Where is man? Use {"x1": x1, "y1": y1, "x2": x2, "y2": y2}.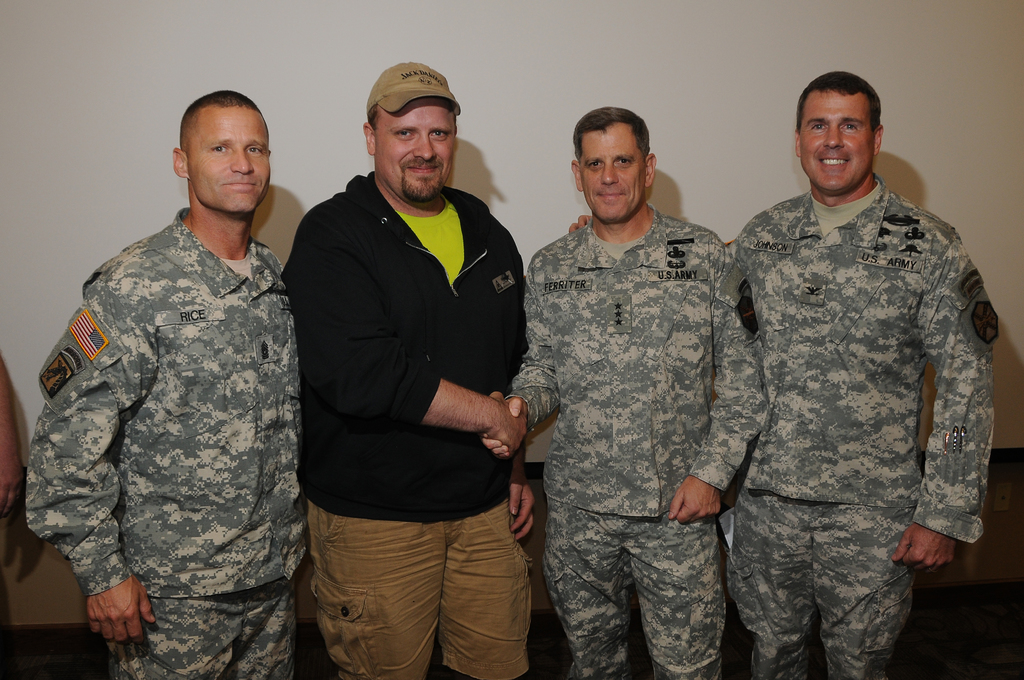
{"x1": 290, "y1": 56, "x2": 544, "y2": 679}.
